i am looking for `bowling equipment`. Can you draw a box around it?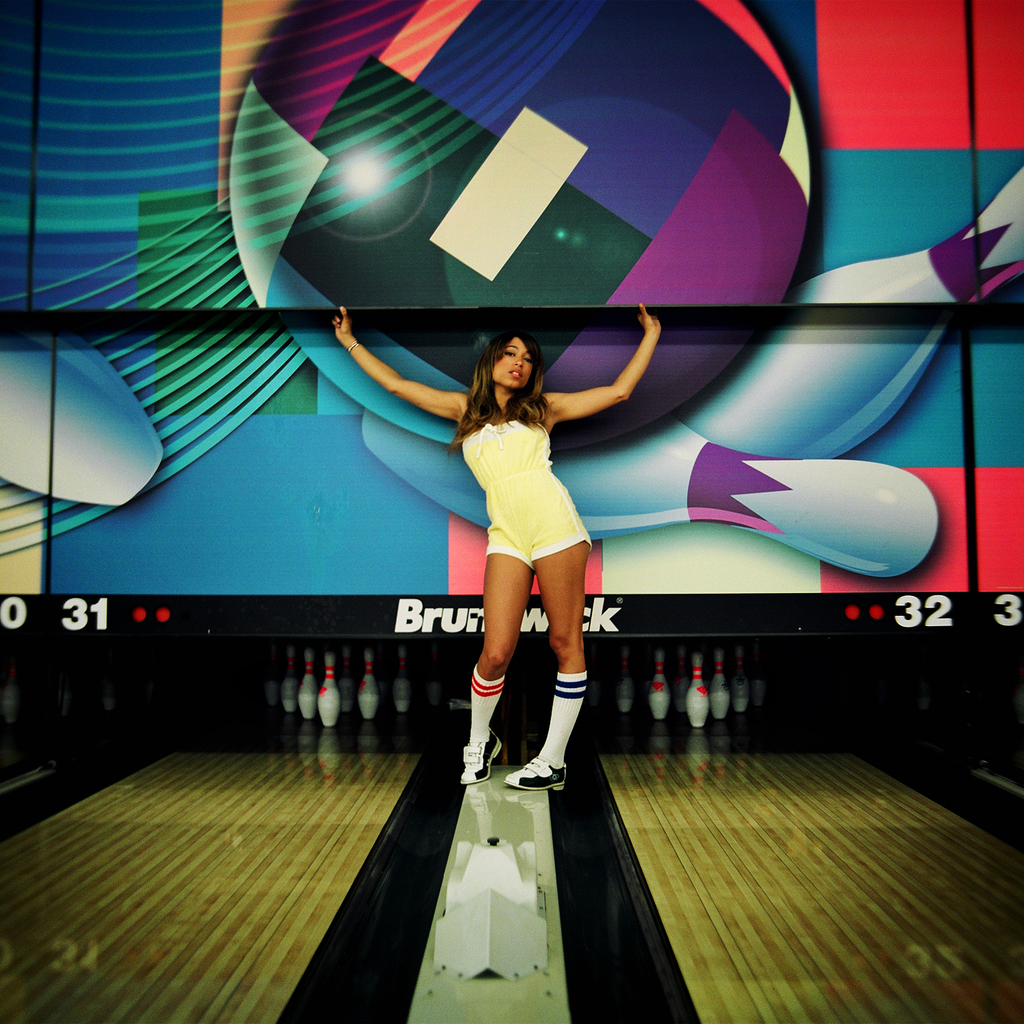
Sure, the bounding box is select_region(0, 332, 162, 515).
